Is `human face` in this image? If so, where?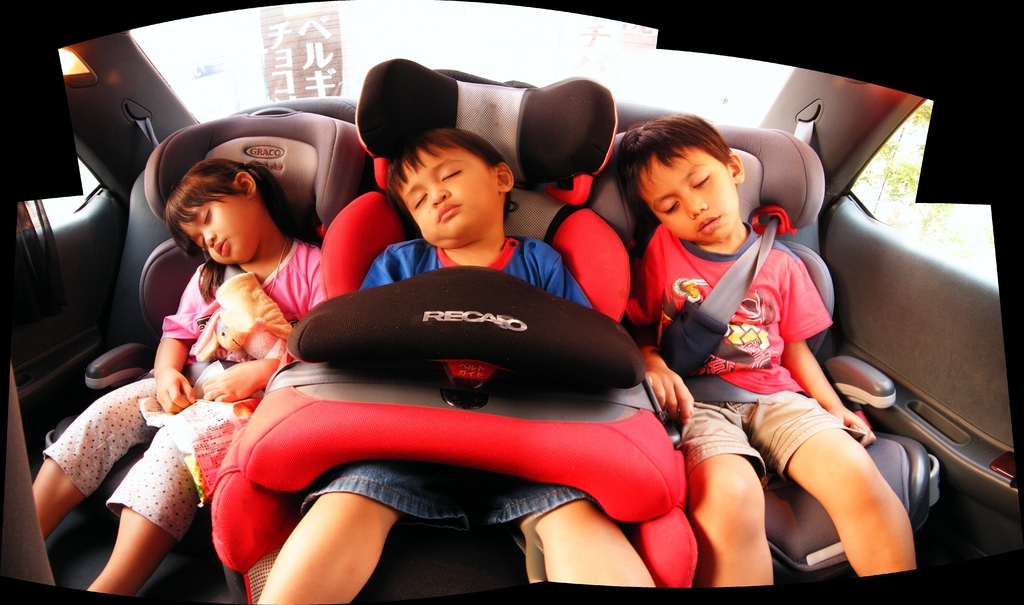
Yes, at x1=637 y1=145 x2=740 y2=244.
